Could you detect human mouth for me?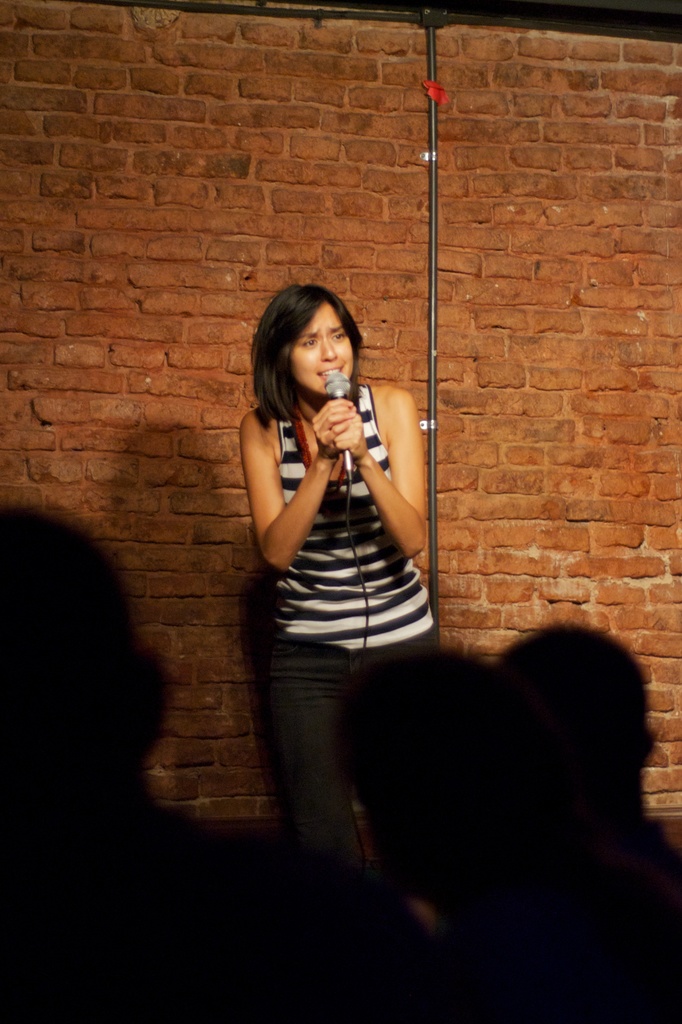
Detection result: <bbox>317, 368, 343, 378</bbox>.
